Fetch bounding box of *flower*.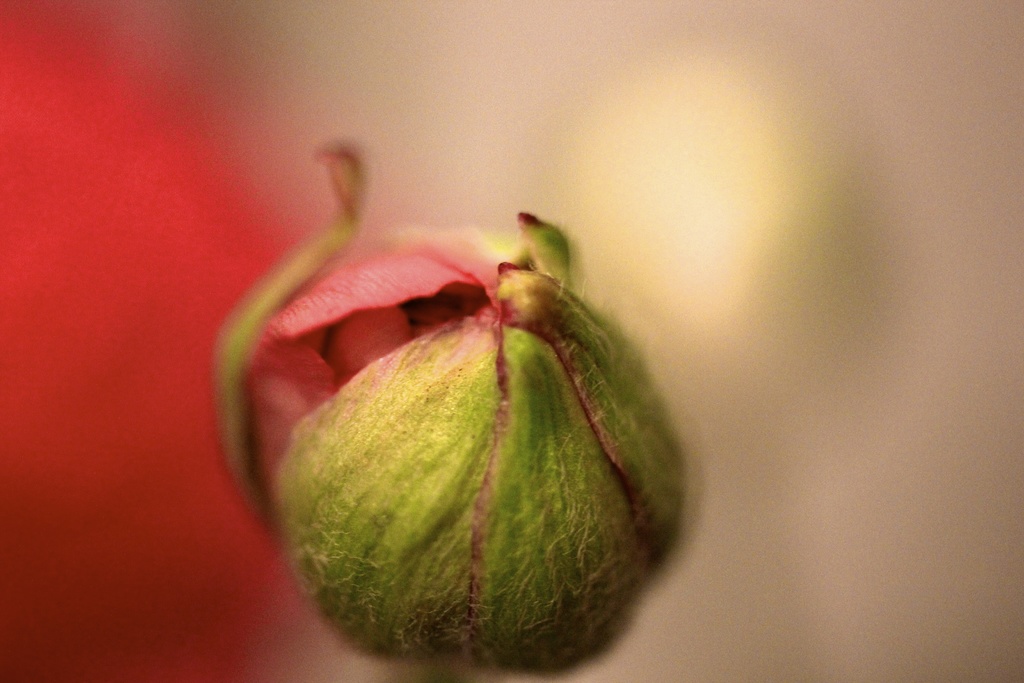
Bbox: region(275, 183, 644, 627).
